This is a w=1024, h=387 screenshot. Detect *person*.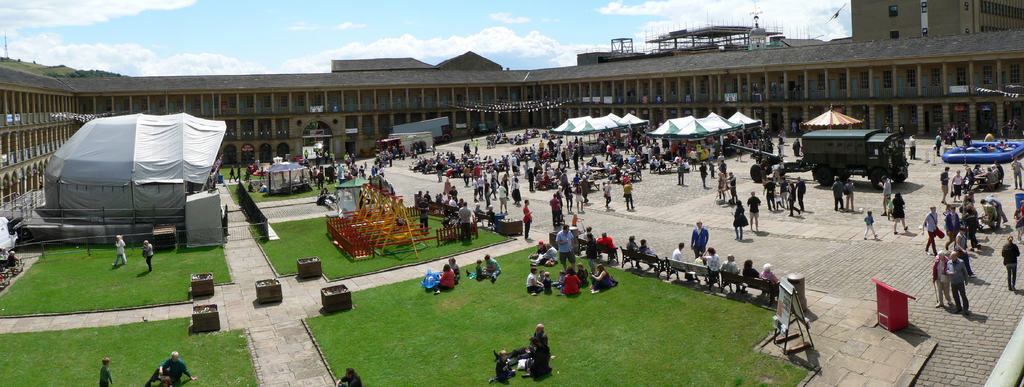
bbox=[886, 191, 916, 234].
